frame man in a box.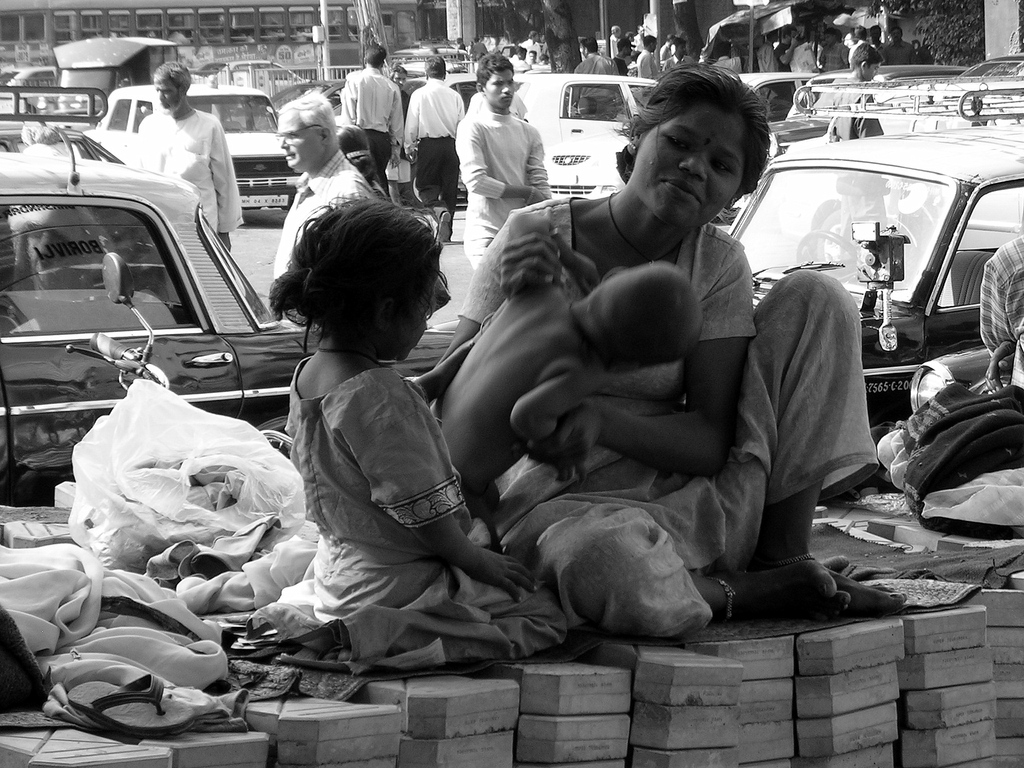
(x1=267, y1=81, x2=375, y2=322).
